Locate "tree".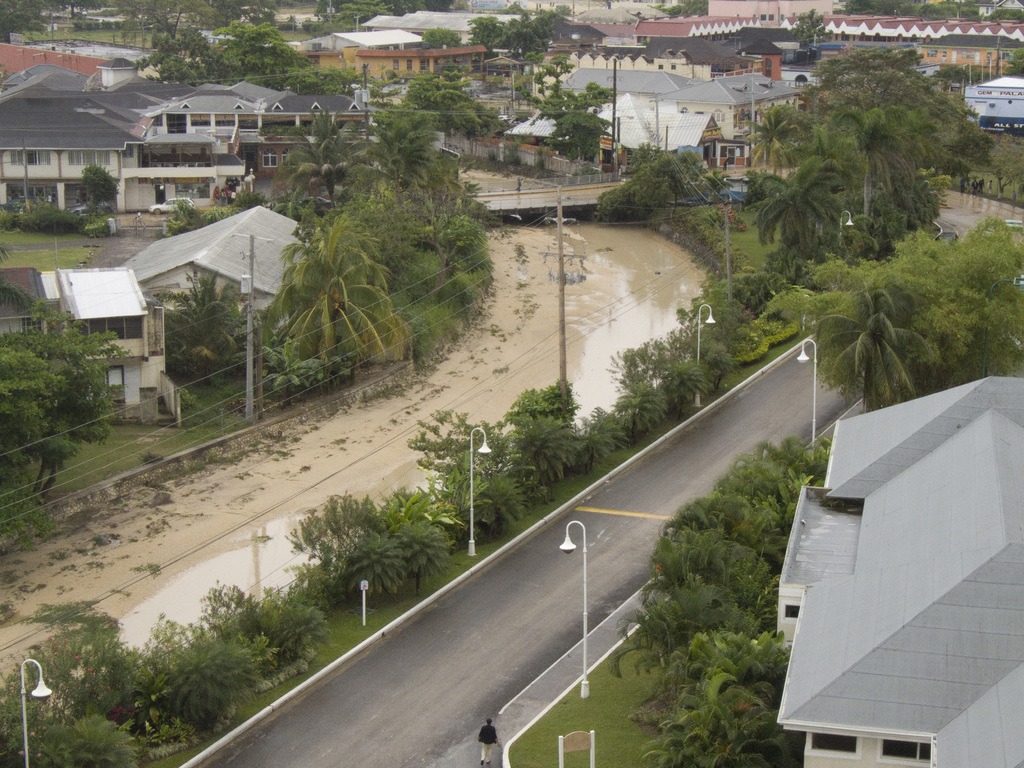
Bounding box: <region>499, 378, 579, 463</region>.
